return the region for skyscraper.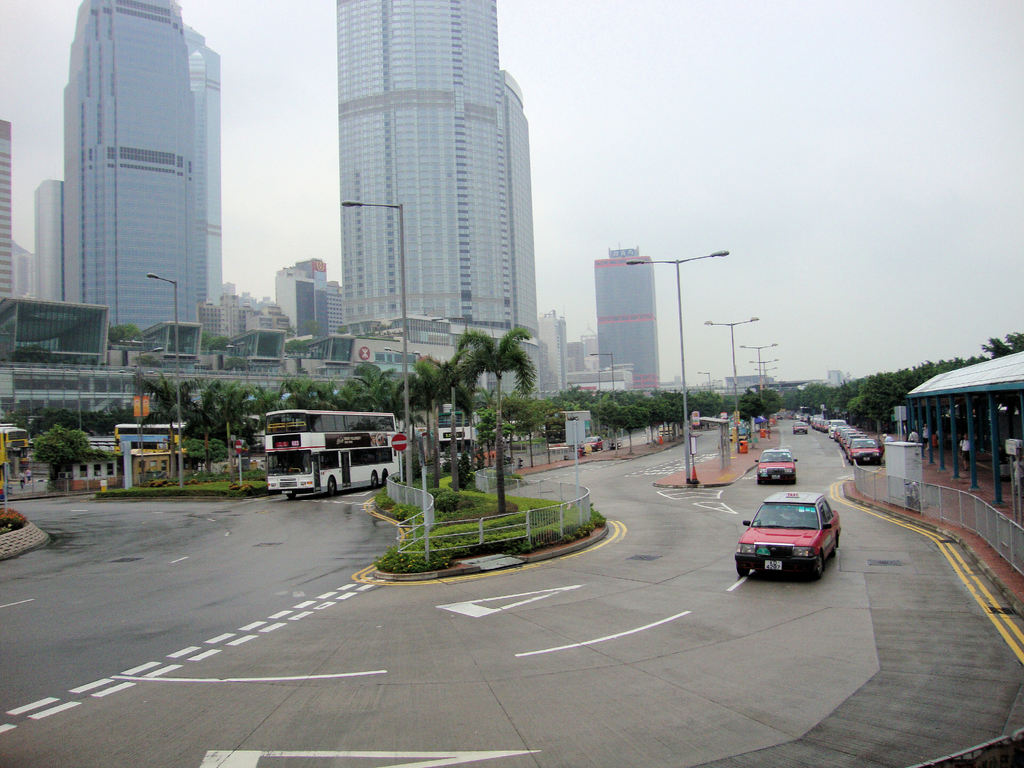
<region>28, 0, 232, 370</region>.
